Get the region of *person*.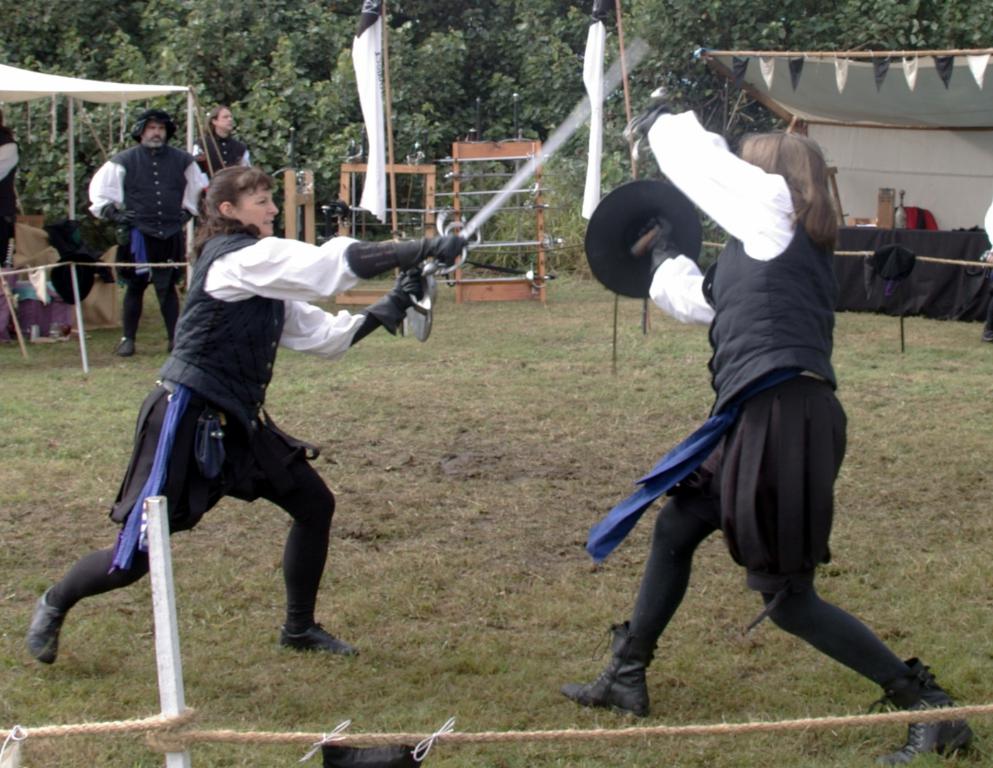
[188, 102, 255, 178].
